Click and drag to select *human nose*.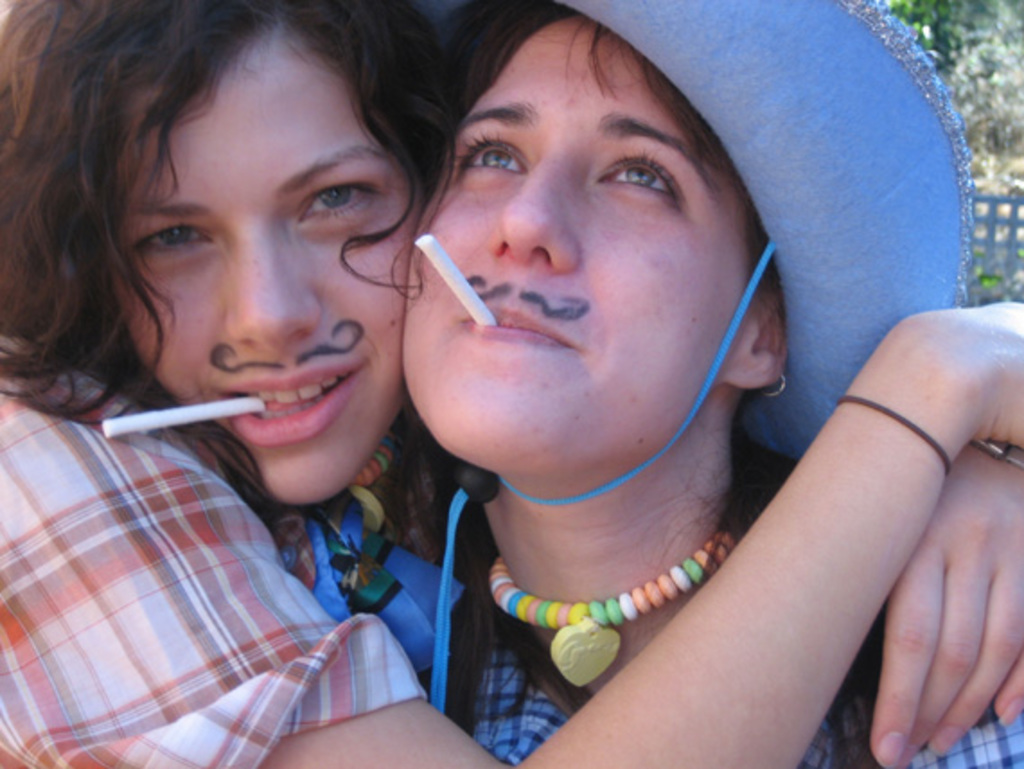
Selection: rect(490, 155, 584, 266).
